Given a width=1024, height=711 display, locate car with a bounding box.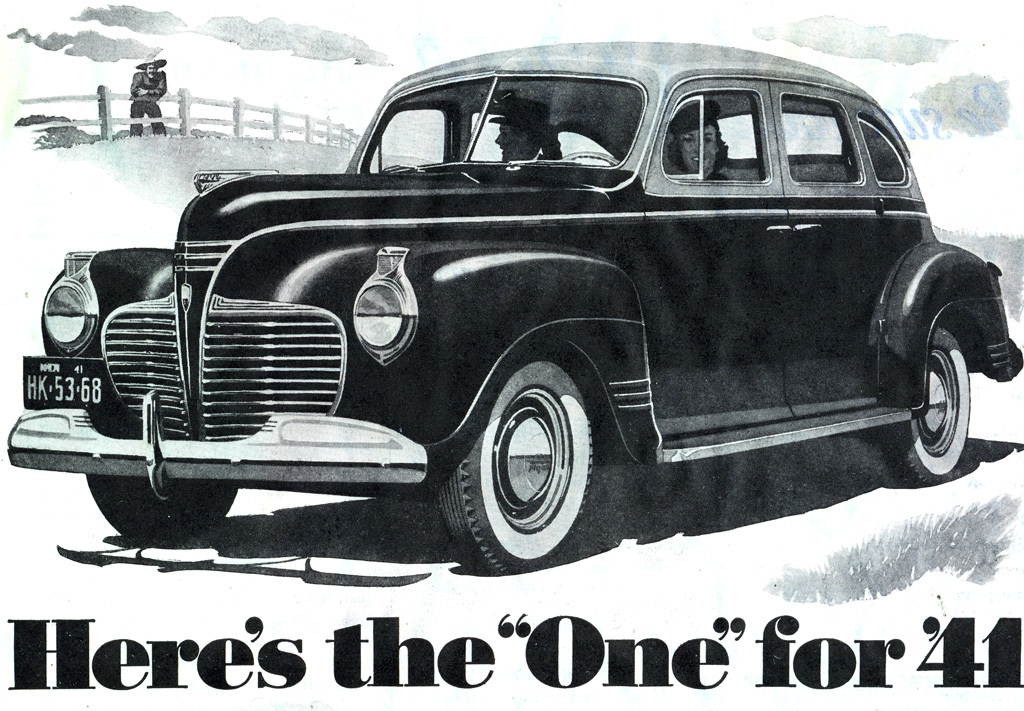
Located: (x1=4, y1=42, x2=1023, y2=582).
